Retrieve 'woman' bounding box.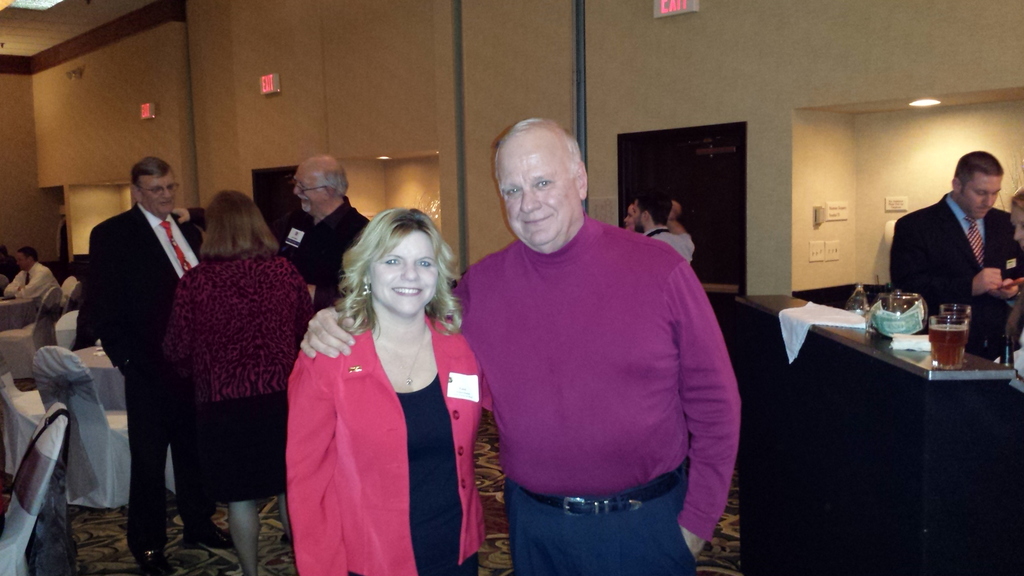
Bounding box: (291, 213, 486, 575).
